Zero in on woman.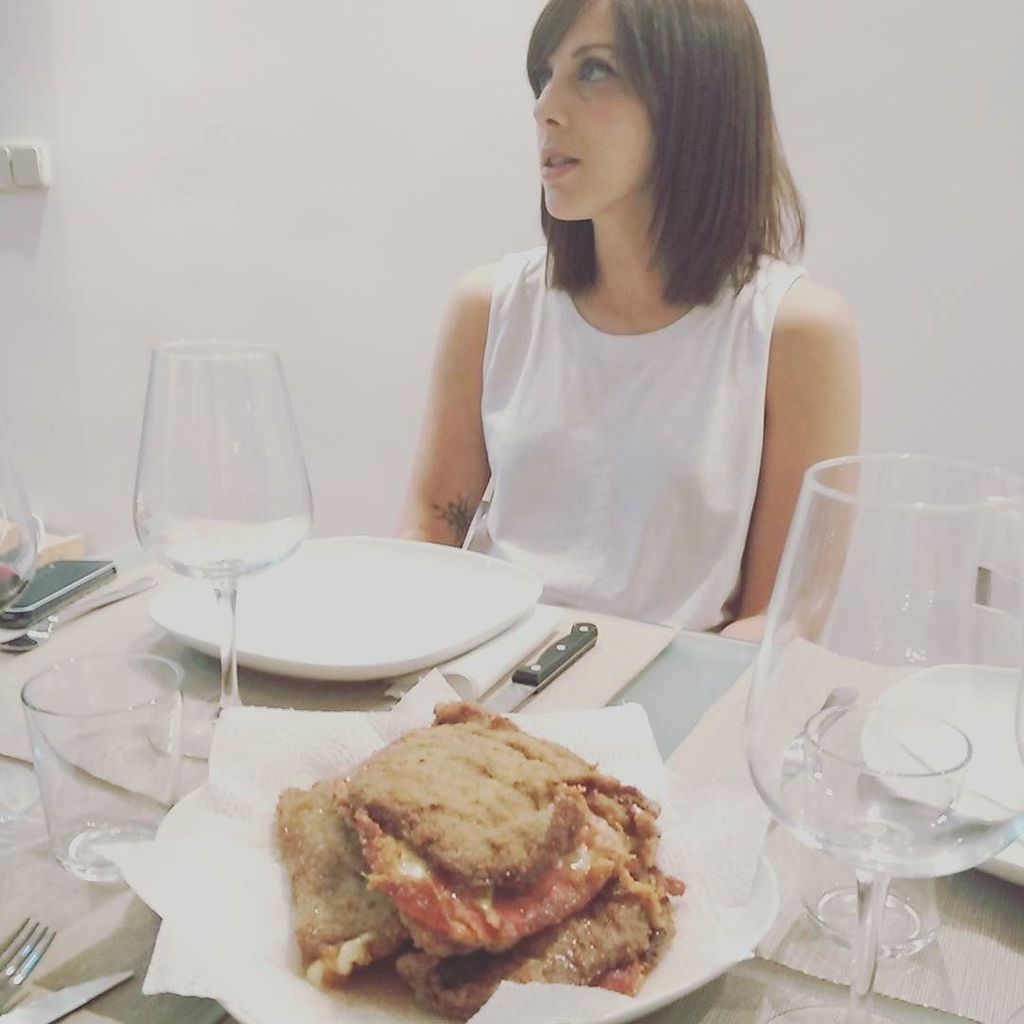
Zeroed in: x1=395 y1=0 x2=873 y2=658.
